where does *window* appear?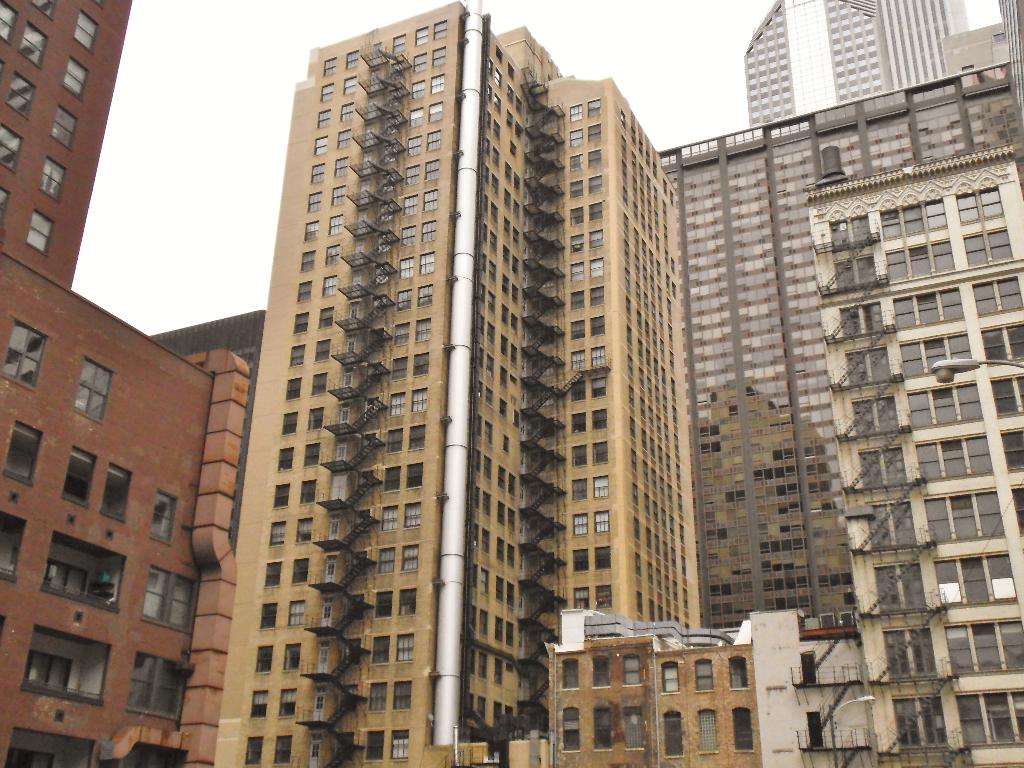
Appears at [493,544,504,566].
